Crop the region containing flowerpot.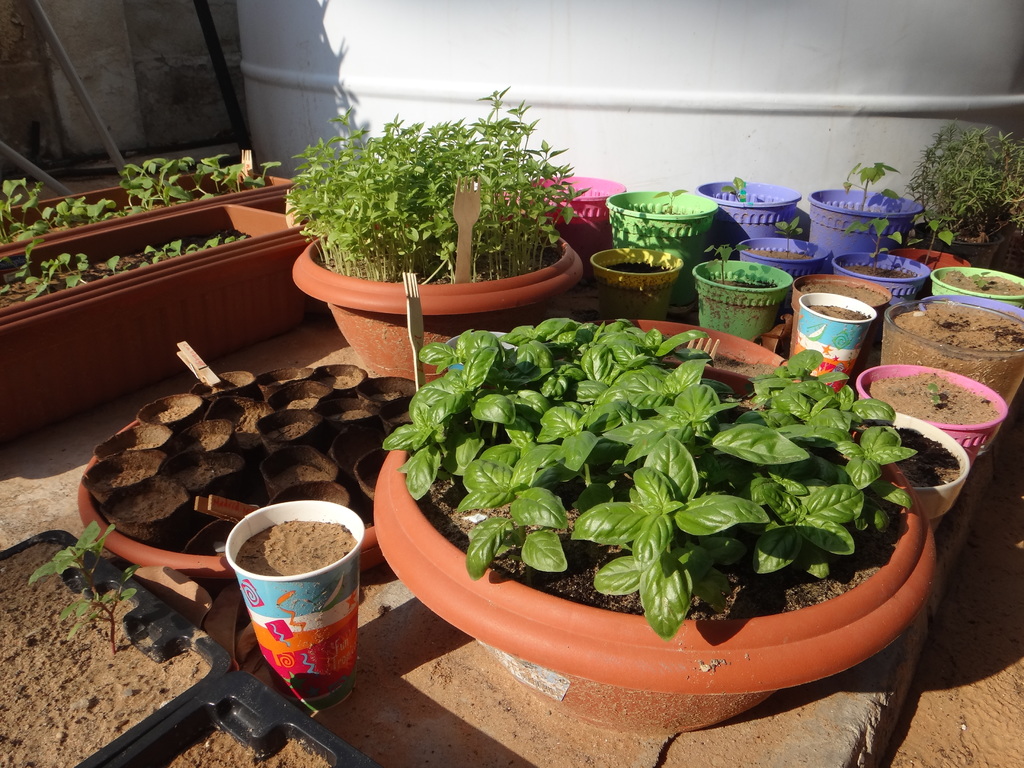
Crop region: locate(0, 152, 293, 250).
